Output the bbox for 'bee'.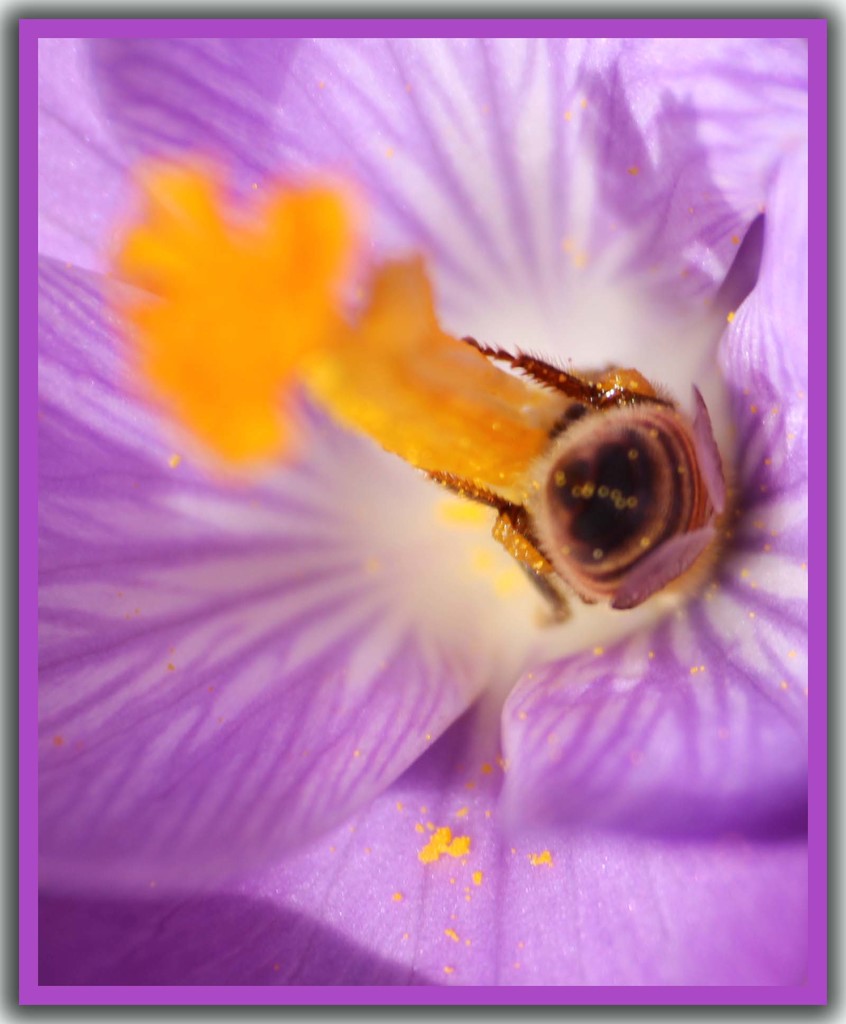
447 310 703 641.
